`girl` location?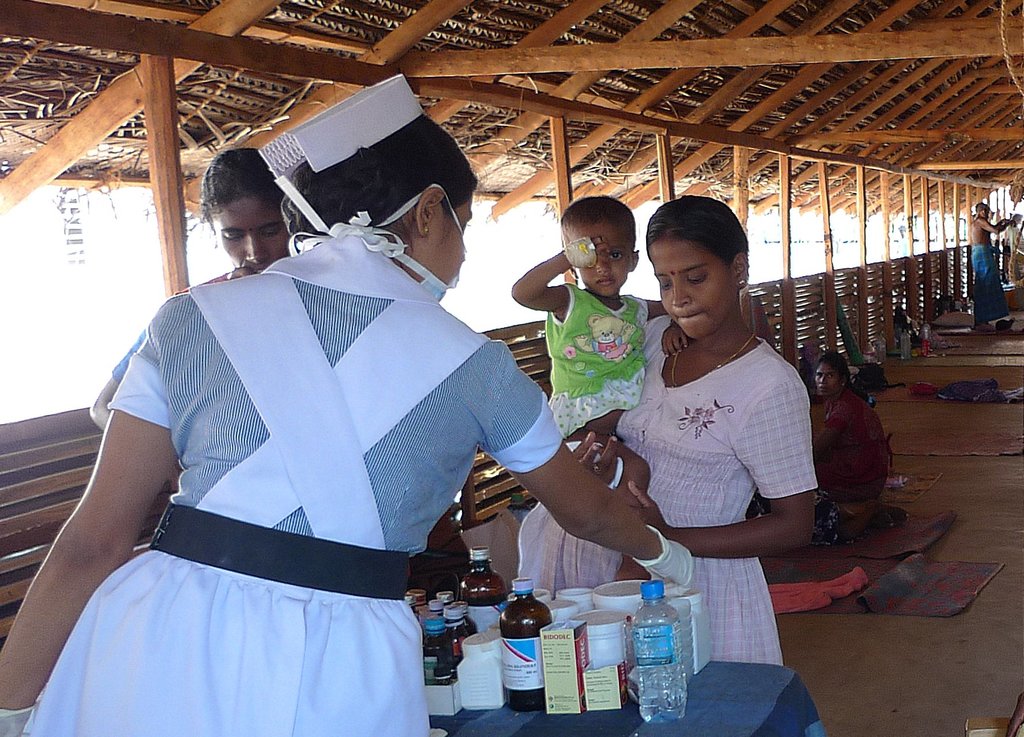
pyautogui.locateOnScreen(509, 194, 690, 582)
